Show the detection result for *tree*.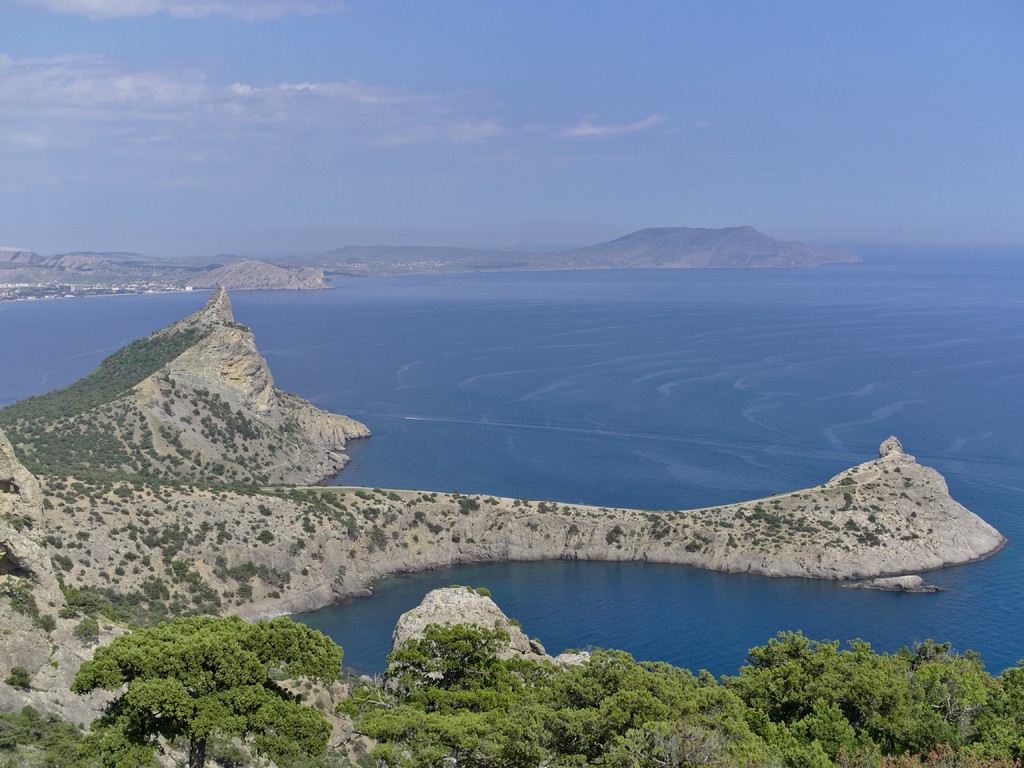
67 611 344 767.
